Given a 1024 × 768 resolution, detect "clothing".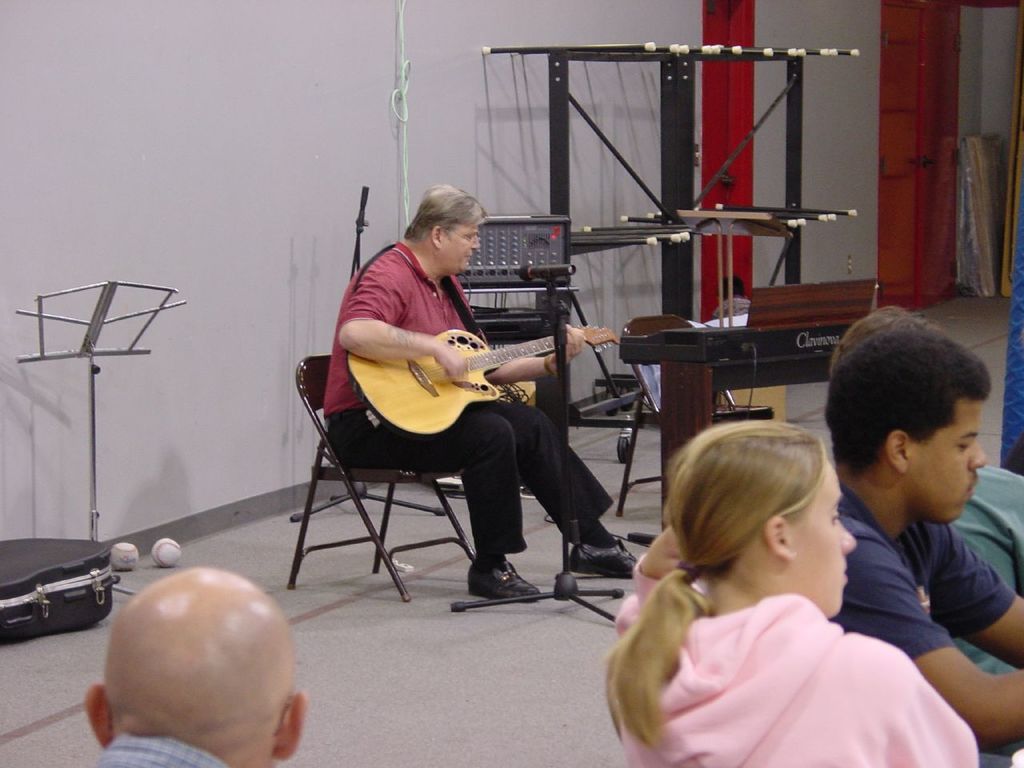
89/734/237/767.
